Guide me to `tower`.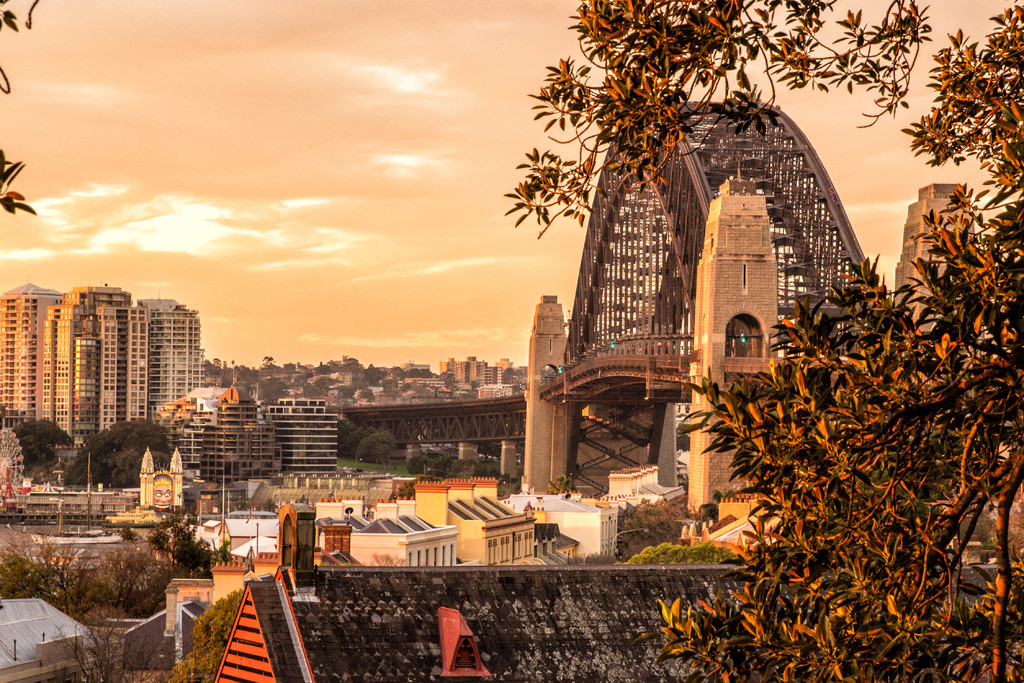
Guidance: (left=526, top=297, right=574, bottom=491).
